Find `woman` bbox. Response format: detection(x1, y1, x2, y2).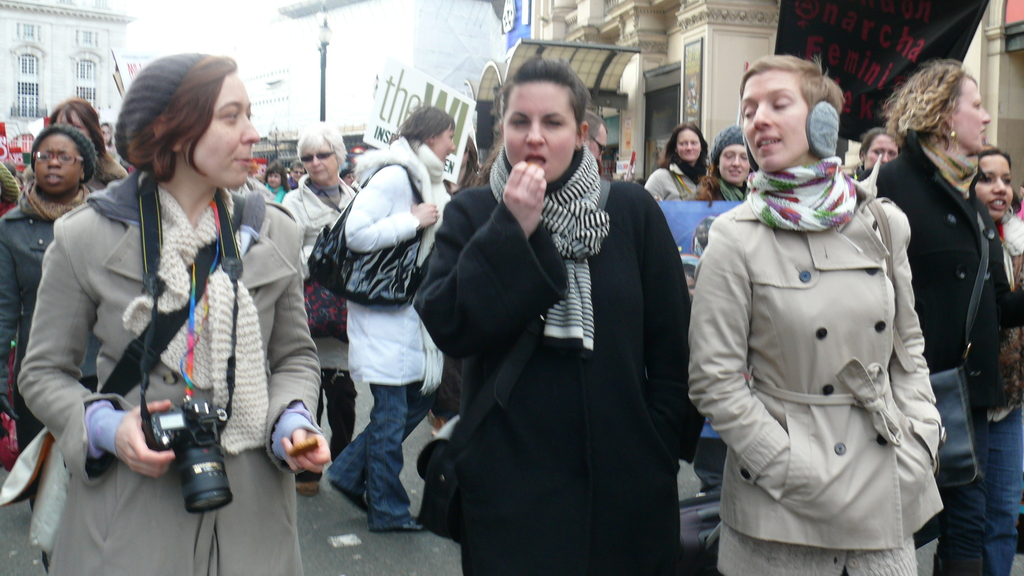
detection(862, 52, 1015, 575).
